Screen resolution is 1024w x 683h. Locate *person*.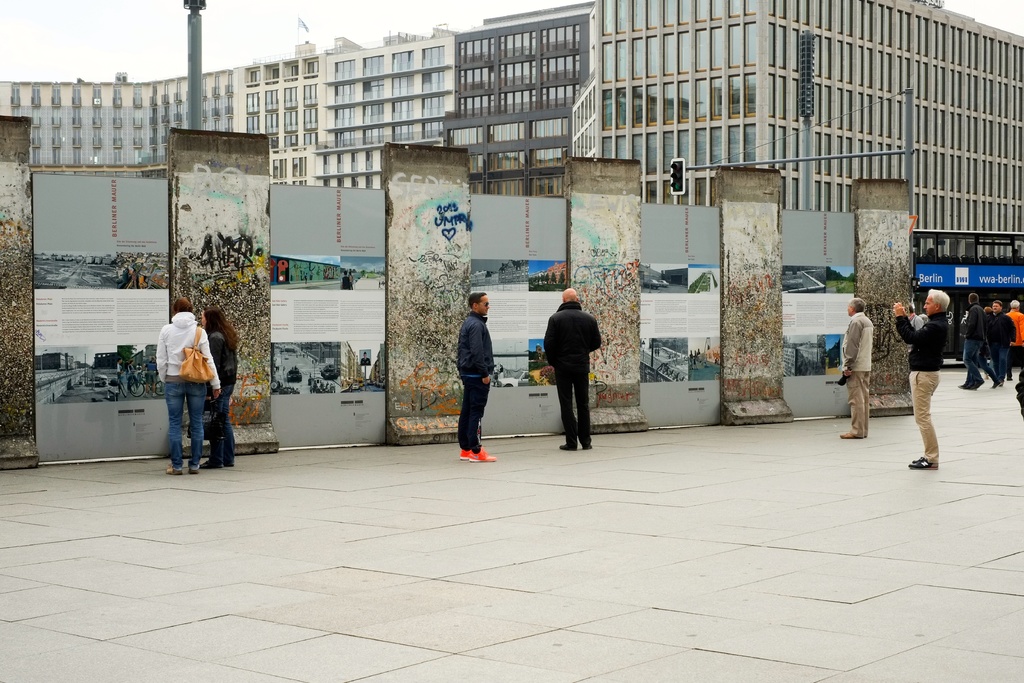
box(152, 298, 223, 474).
